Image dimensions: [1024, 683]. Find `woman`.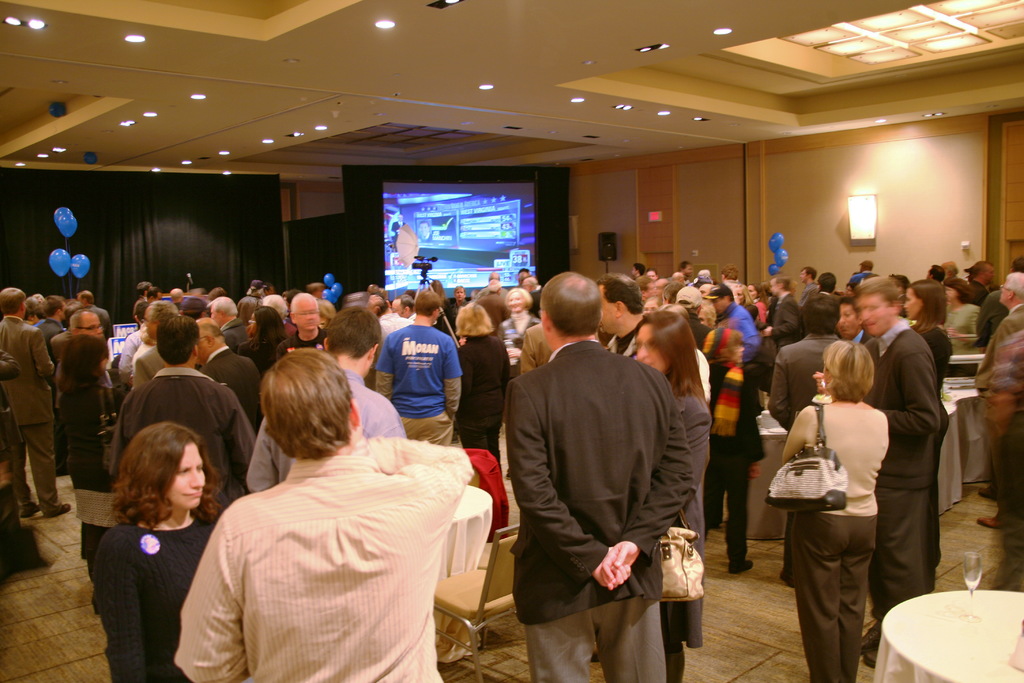
452 298 508 462.
